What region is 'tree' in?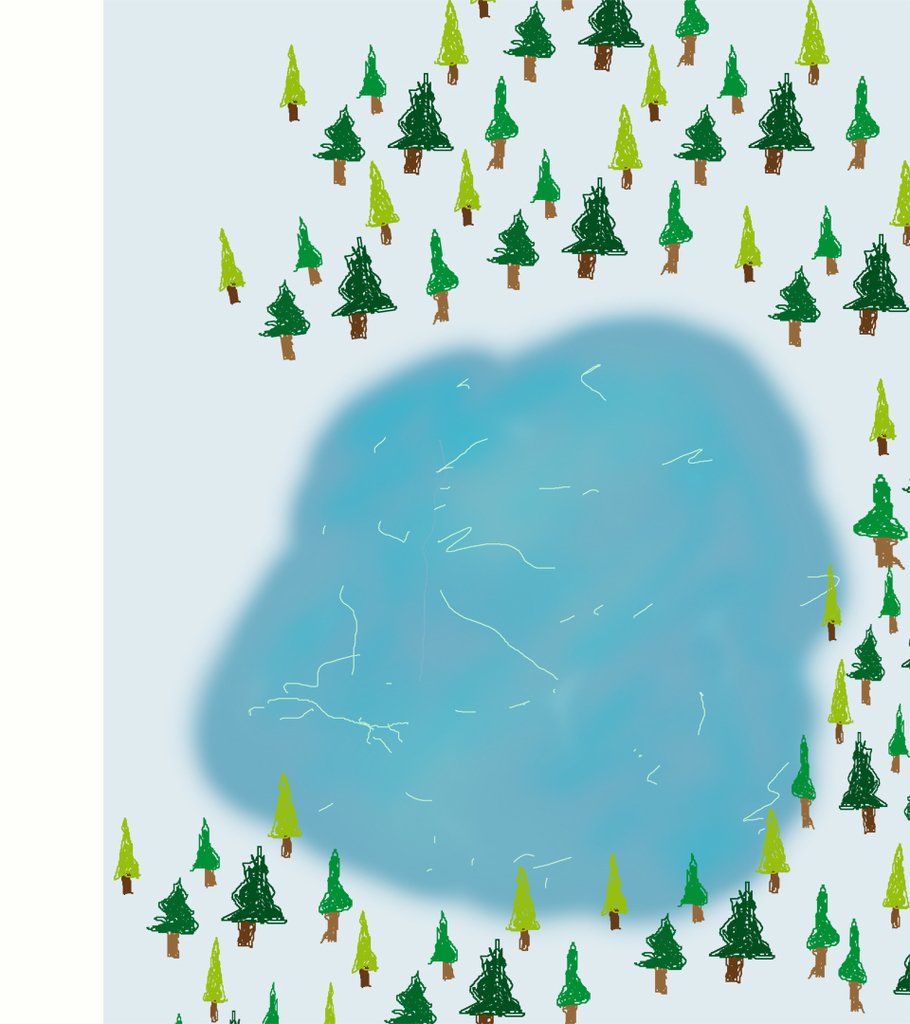
bbox(258, 283, 317, 362).
